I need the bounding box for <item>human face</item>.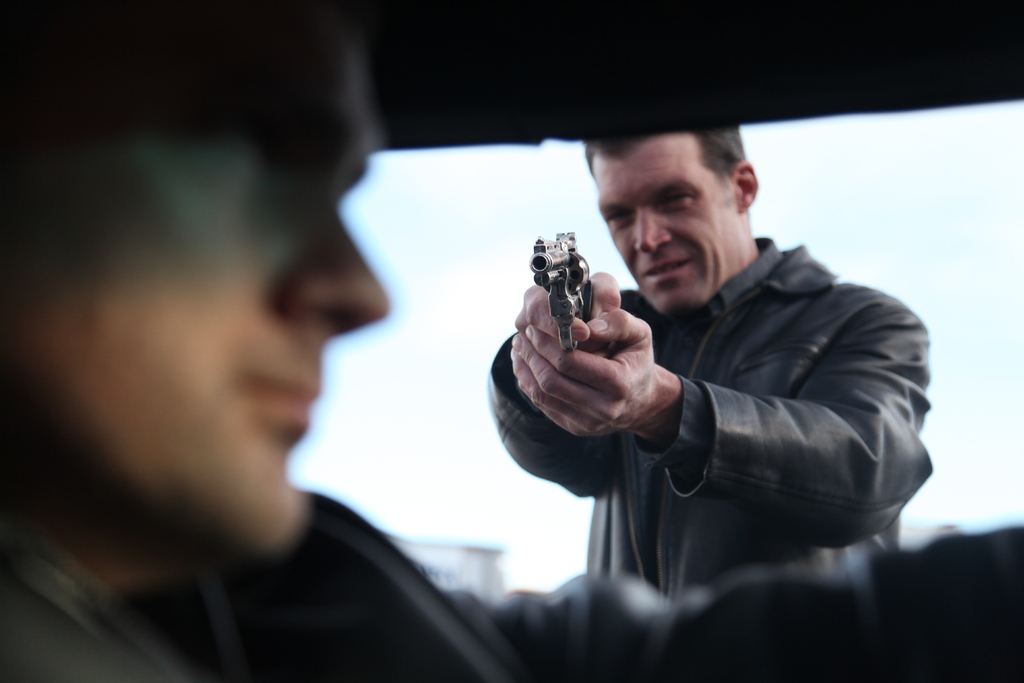
Here it is: left=586, top=131, right=738, bottom=313.
